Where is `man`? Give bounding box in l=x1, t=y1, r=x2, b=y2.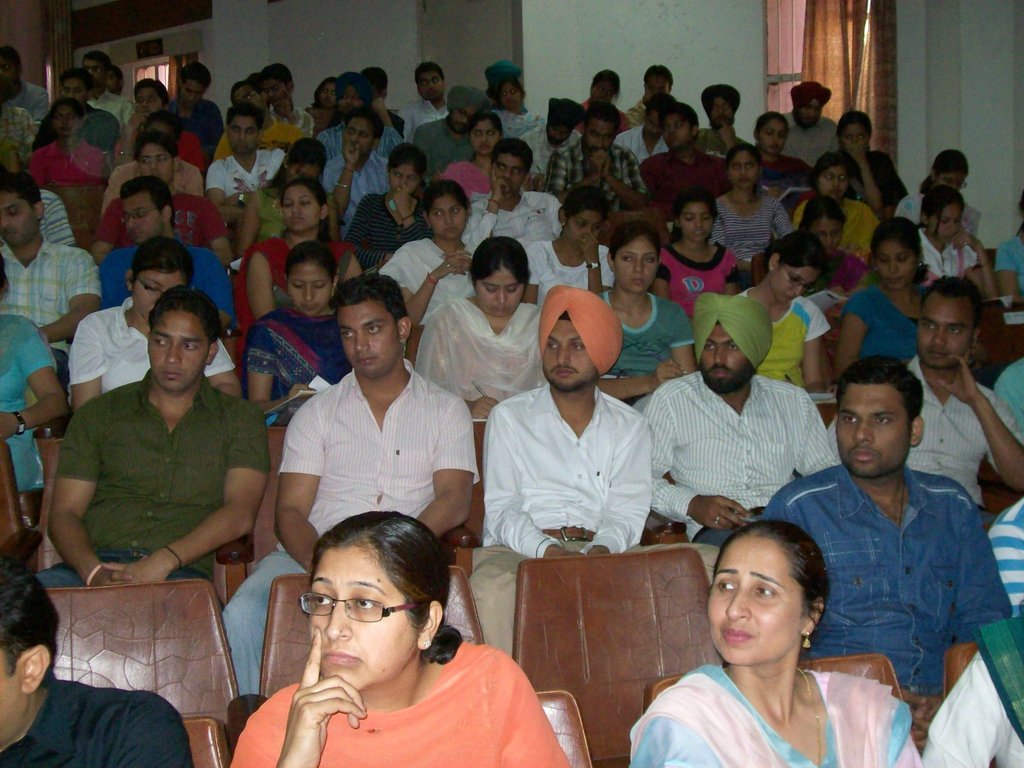
l=0, t=172, r=100, b=392.
